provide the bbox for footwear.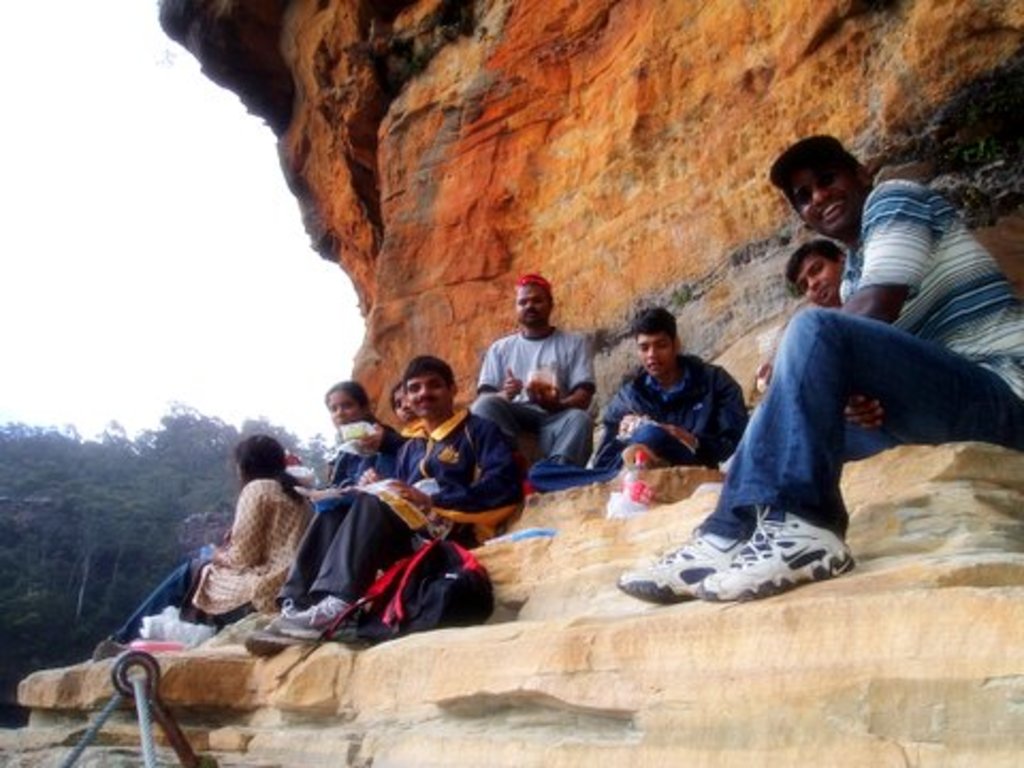
[left=612, top=531, right=751, bottom=604].
